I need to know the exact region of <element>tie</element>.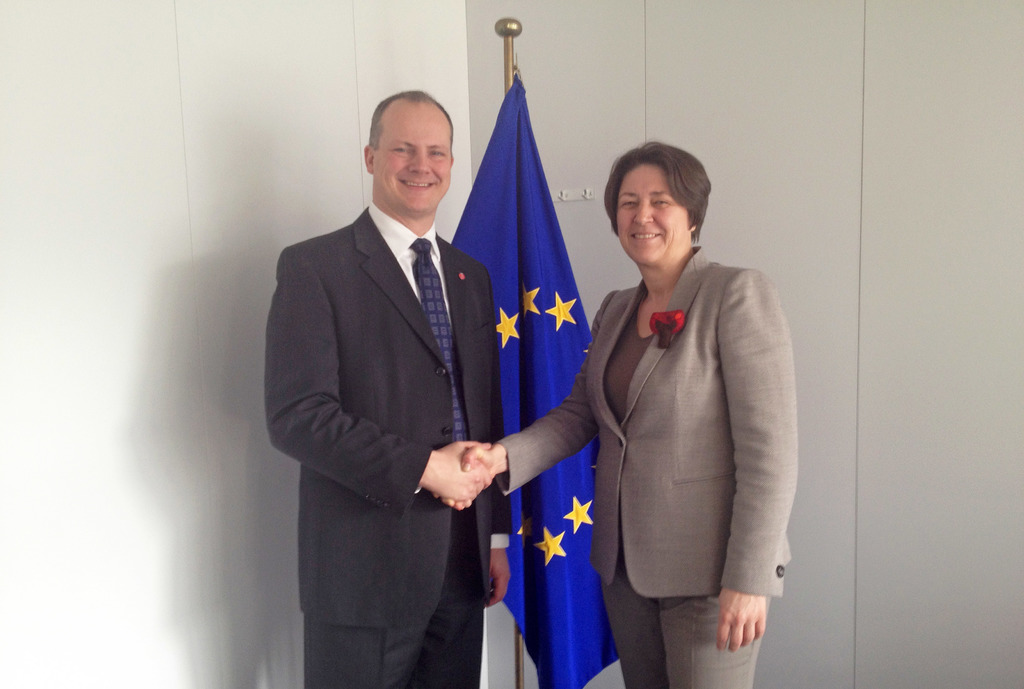
Region: [404, 236, 474, 446].
